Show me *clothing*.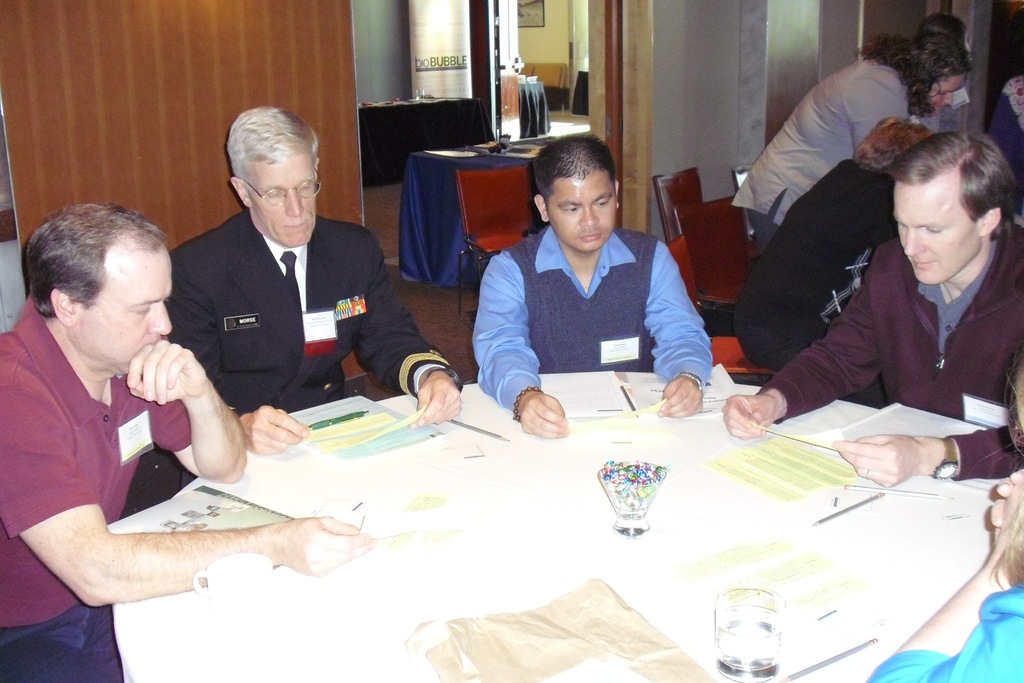
*clothing* is here: locate(0, 302, 199, 682).
